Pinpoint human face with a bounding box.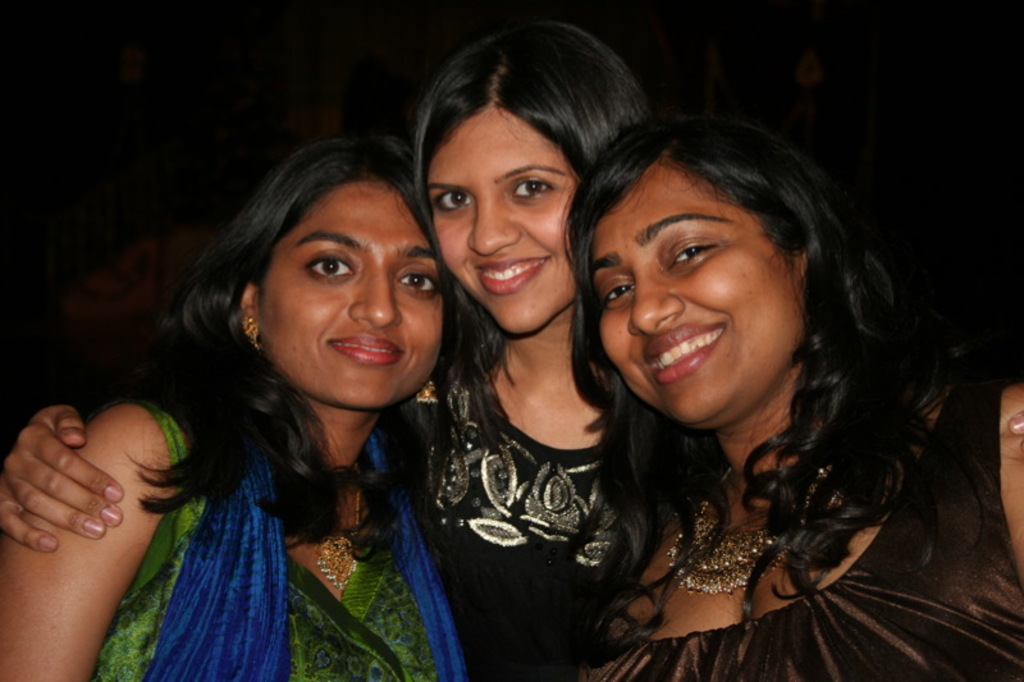
locate(260, 177, 453, 409).
